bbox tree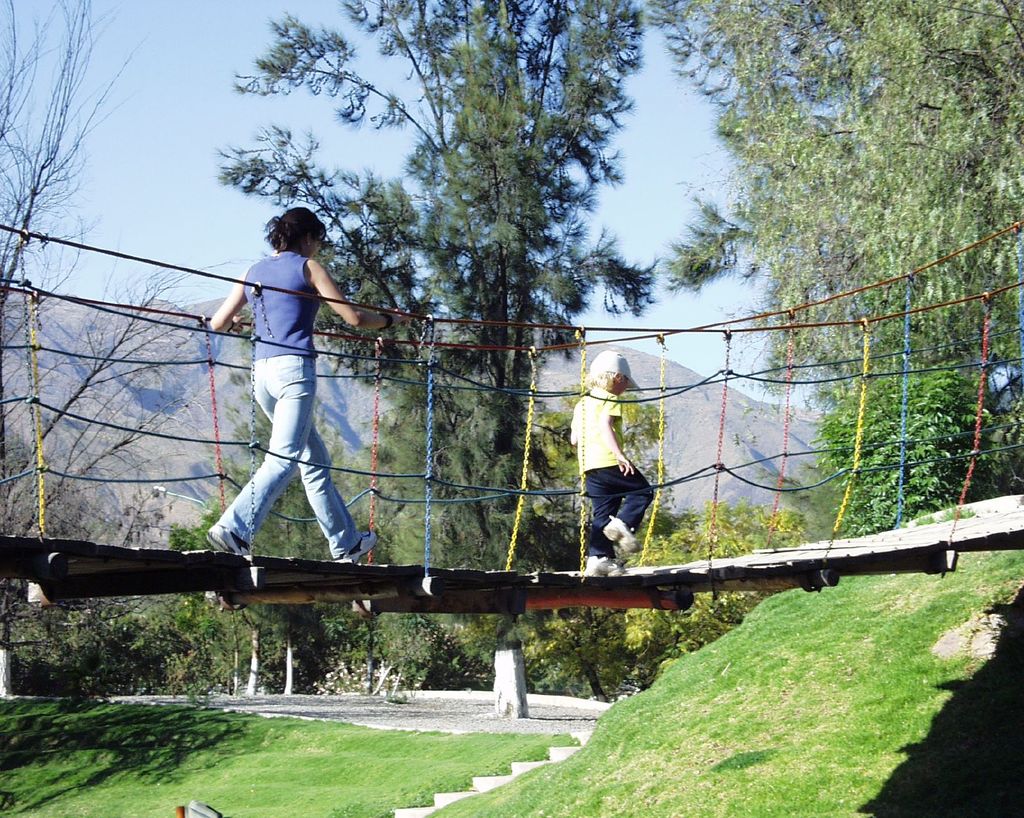
[x1=531, y1=373, x2=683, y2=556]
